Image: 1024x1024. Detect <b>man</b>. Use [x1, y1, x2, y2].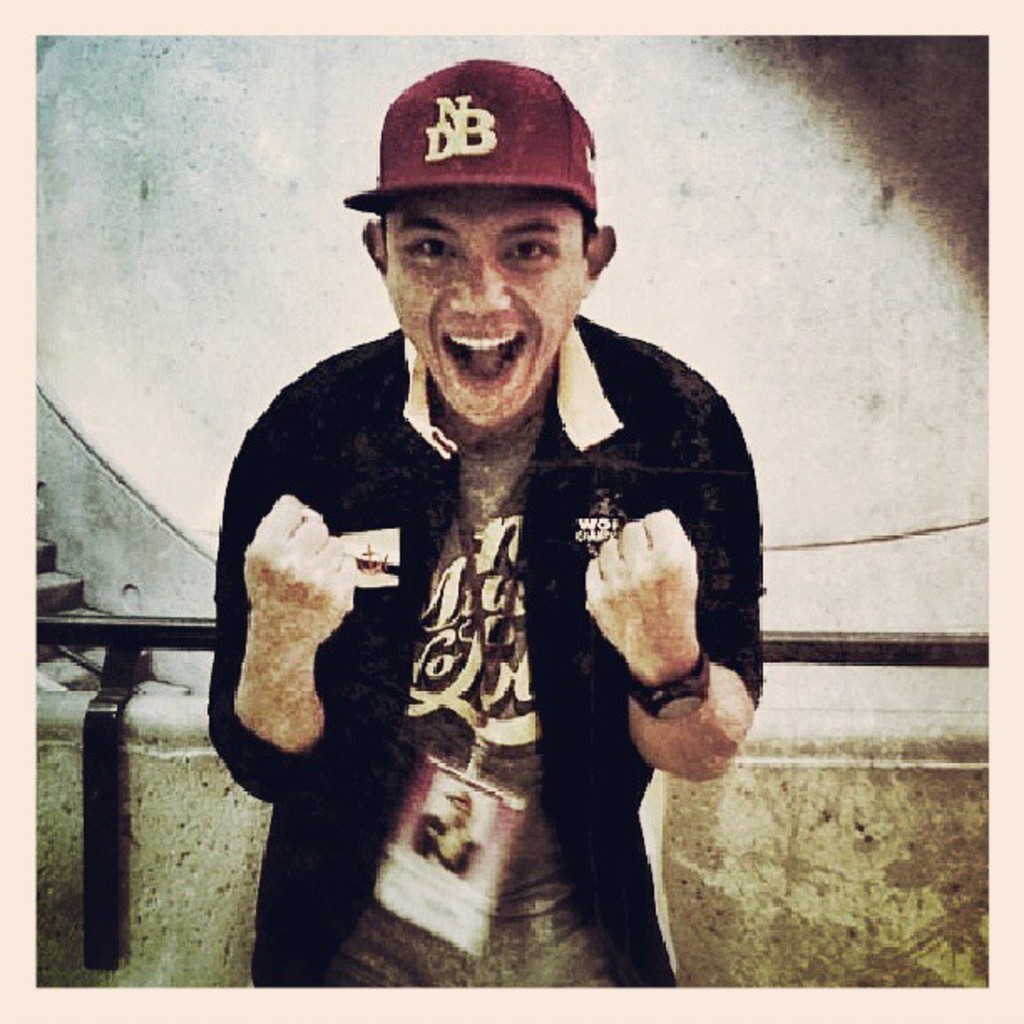
[413, 788, 485, 878].
